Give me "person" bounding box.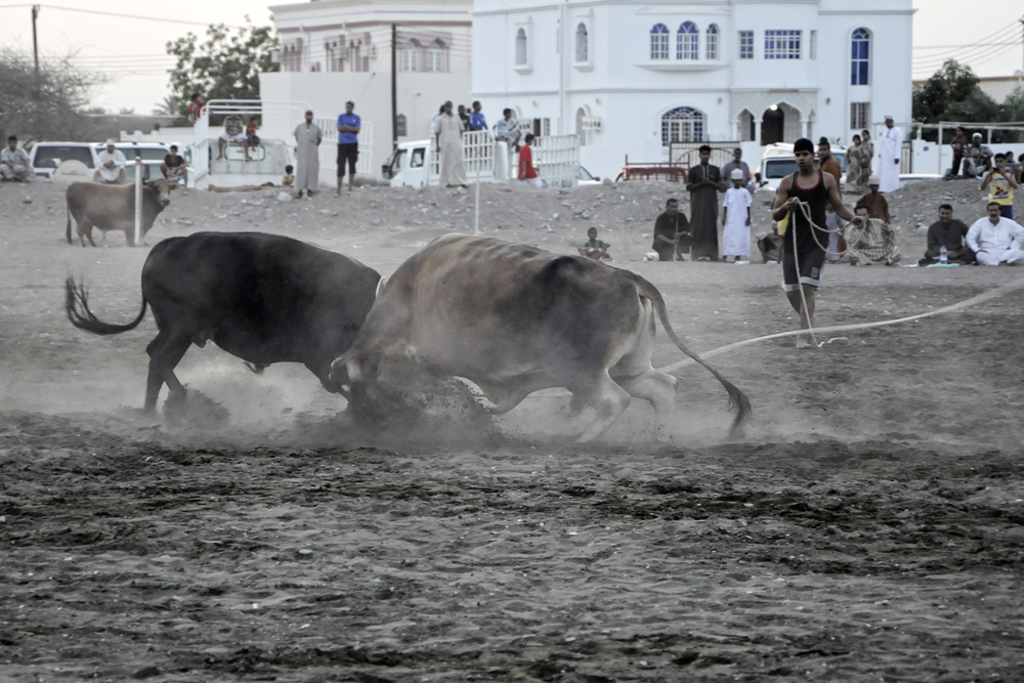
bbox=(717, 168, 755, 264).
